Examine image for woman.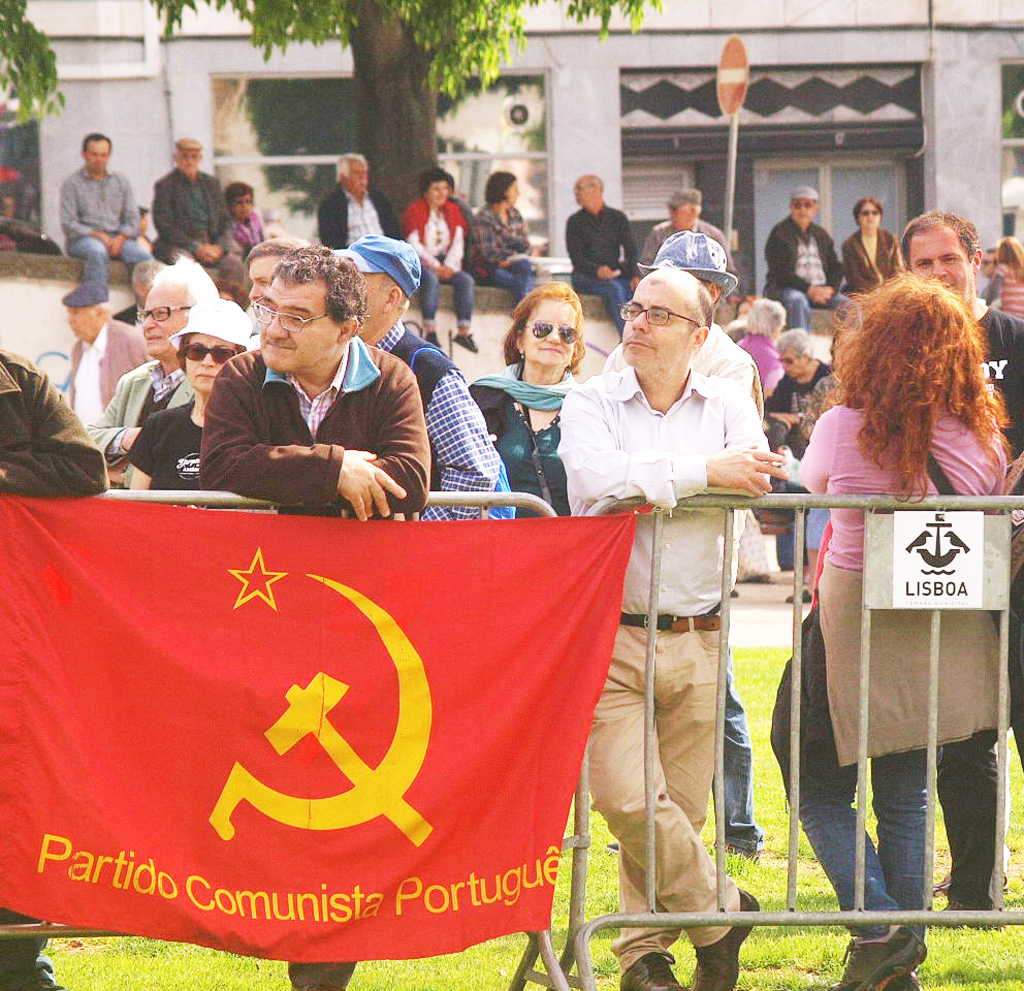
Examination result: [left=467, top=279, right=586, bottom=534].
